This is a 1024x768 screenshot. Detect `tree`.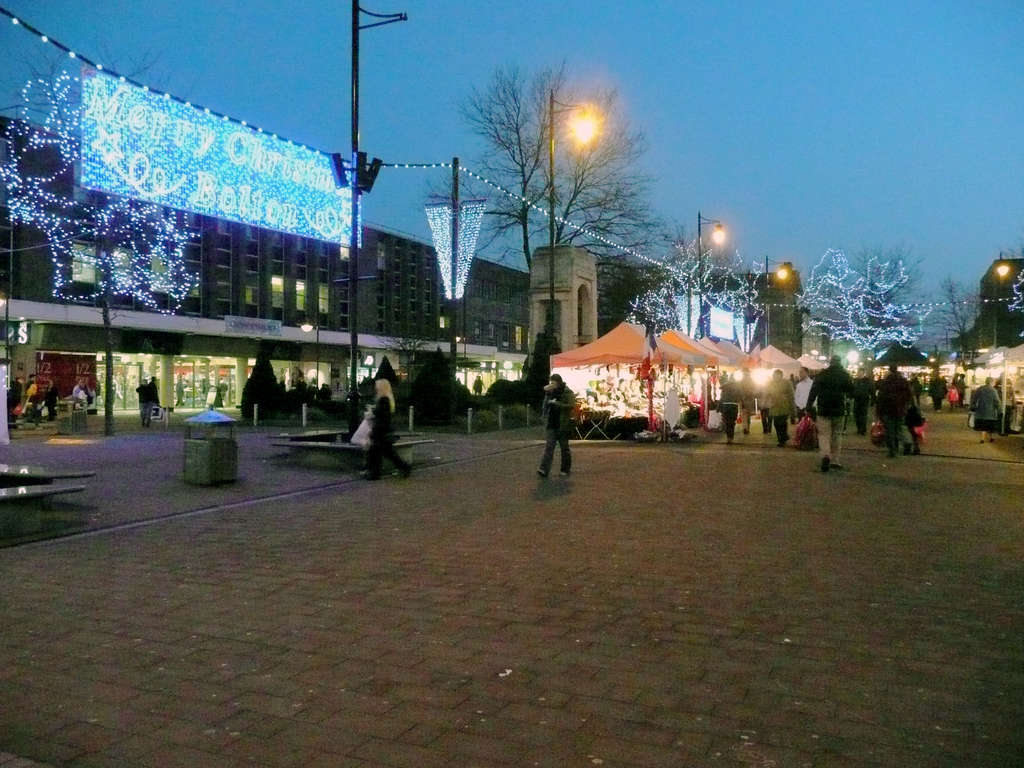
{"left": 769, "top": 271, "right": 819, "bottom": 362}.
